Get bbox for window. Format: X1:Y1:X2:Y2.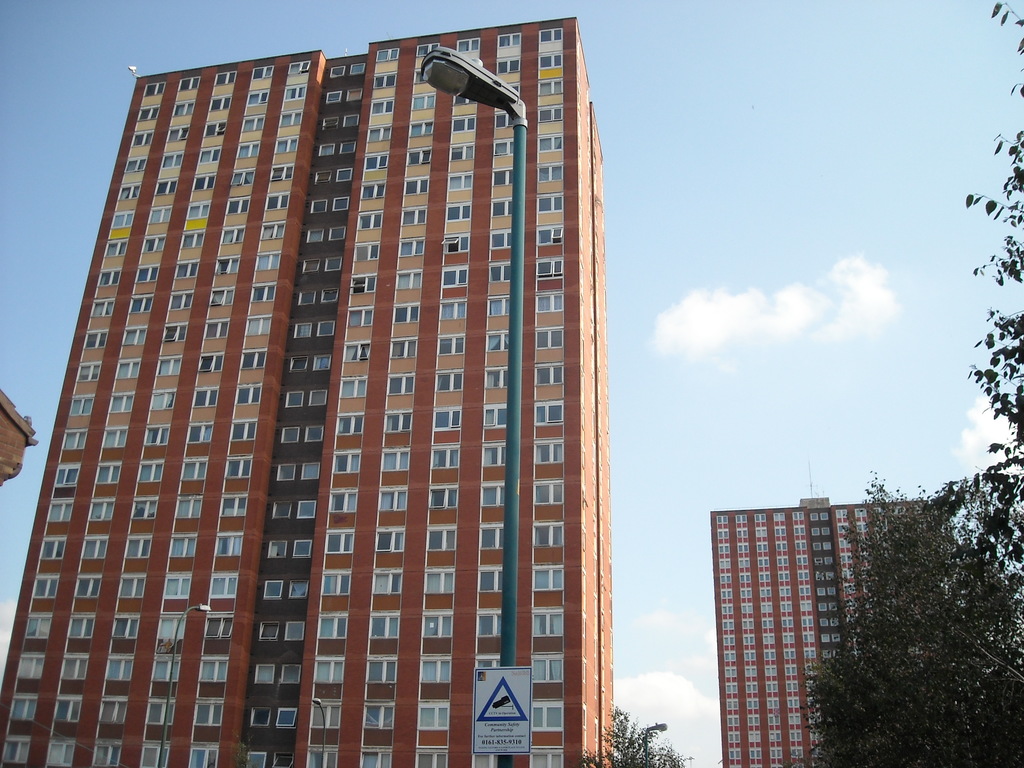
426:568:454:593.
